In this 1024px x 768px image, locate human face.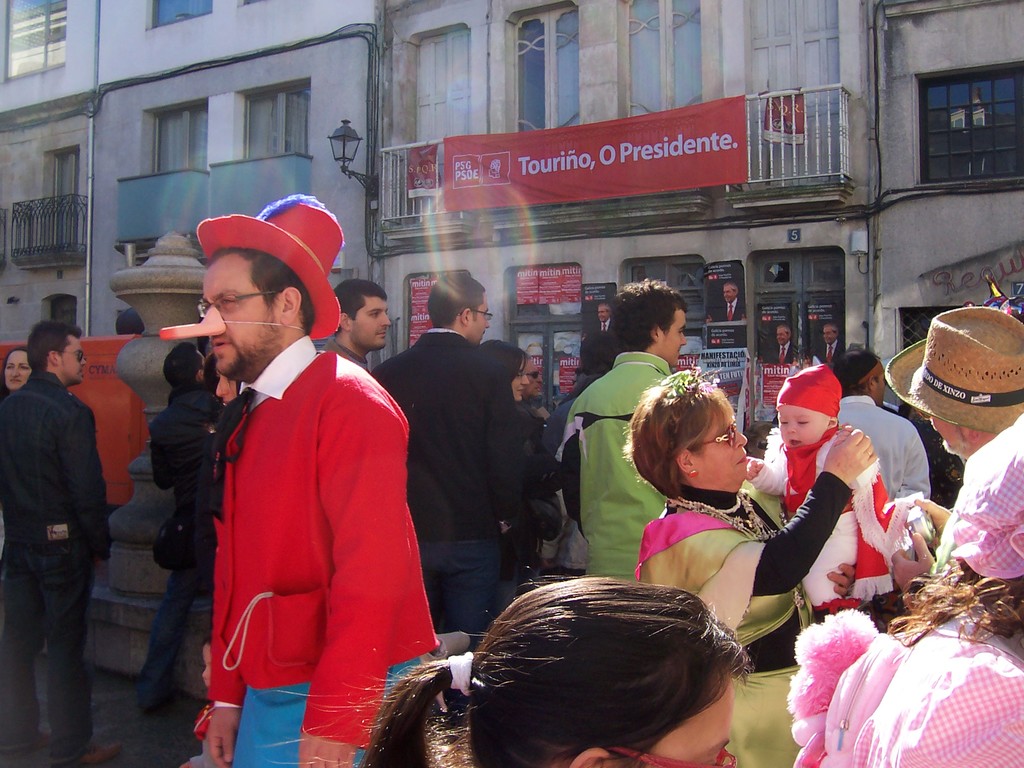
Bounding box: rect(775, 328, 787, 344).
